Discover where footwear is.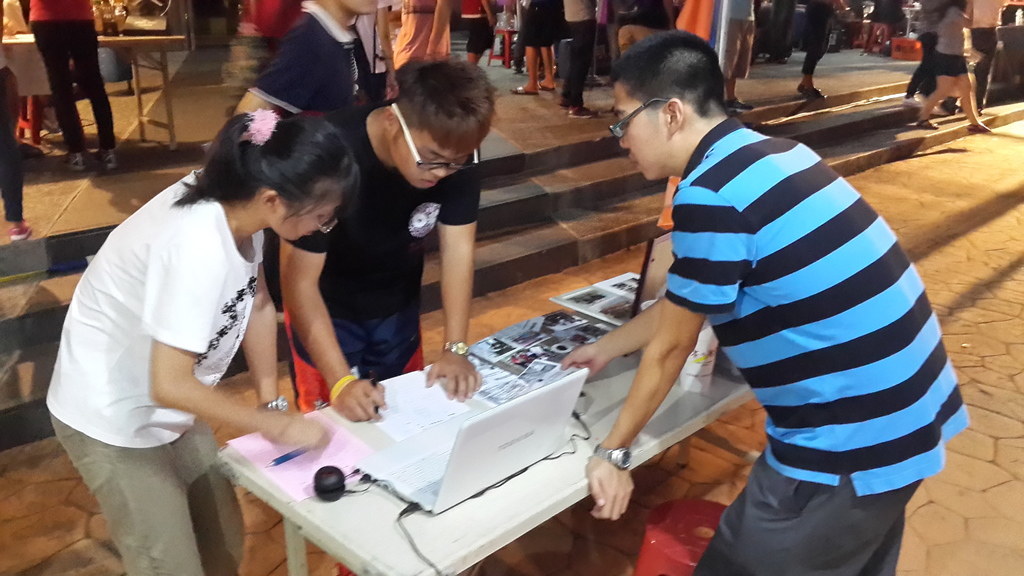
Discovered at [left=568, top=106, right=587, bottom=120].
